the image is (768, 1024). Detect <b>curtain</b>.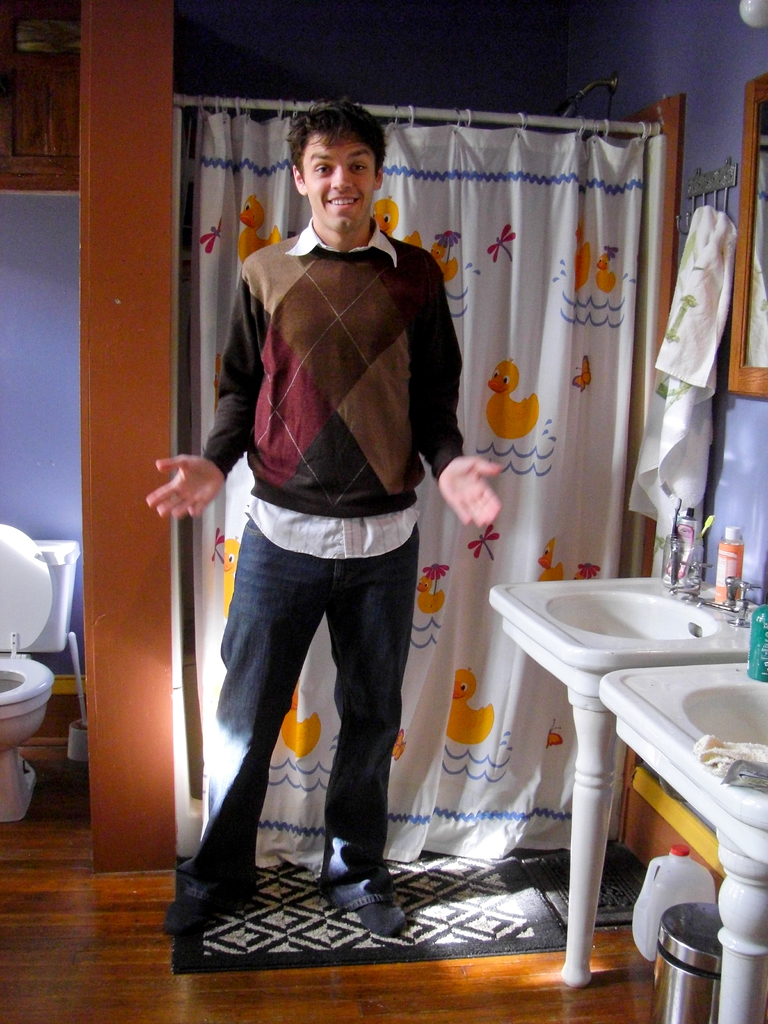
Detection: (138, 105, 616, 912).
